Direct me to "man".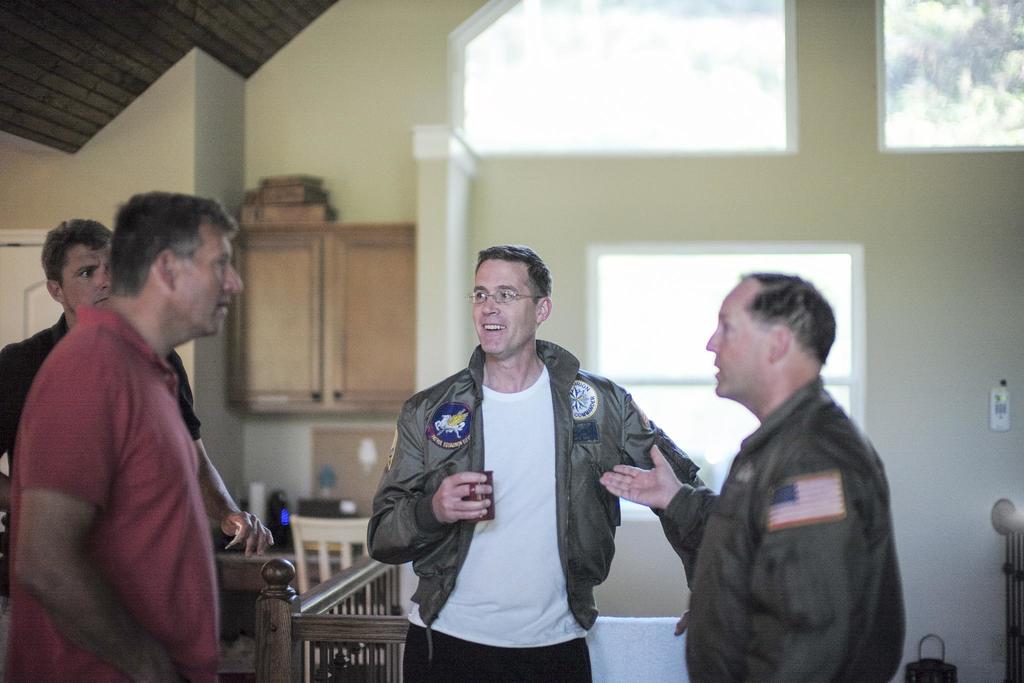
Direction: 664,240,922,682.
